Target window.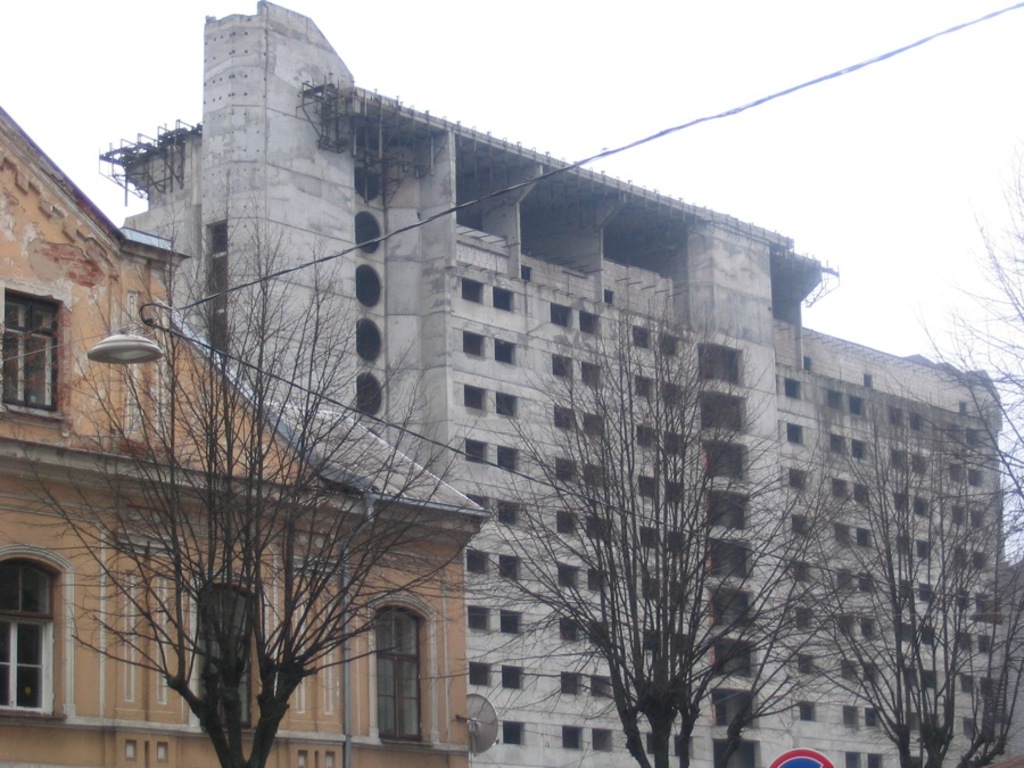
Target region: 501, 555, 521, 580.
